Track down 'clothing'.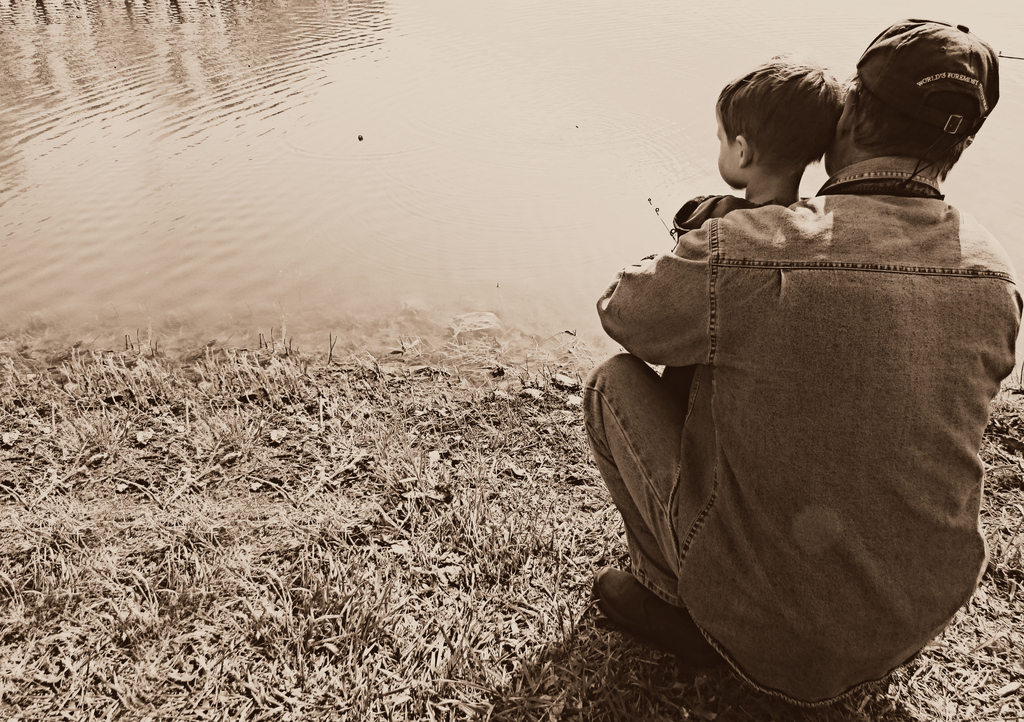
Tracked to (673, 189, 790, 411).
